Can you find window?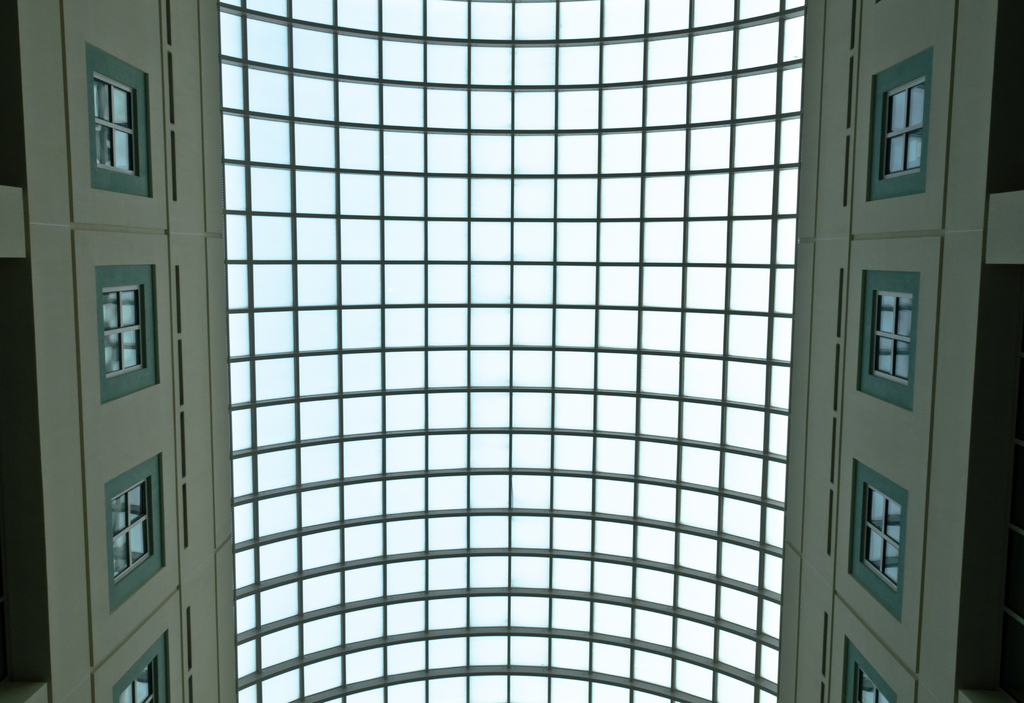
Yes, bounding box: x1=117 y1=661 x2=163 y2=702.
